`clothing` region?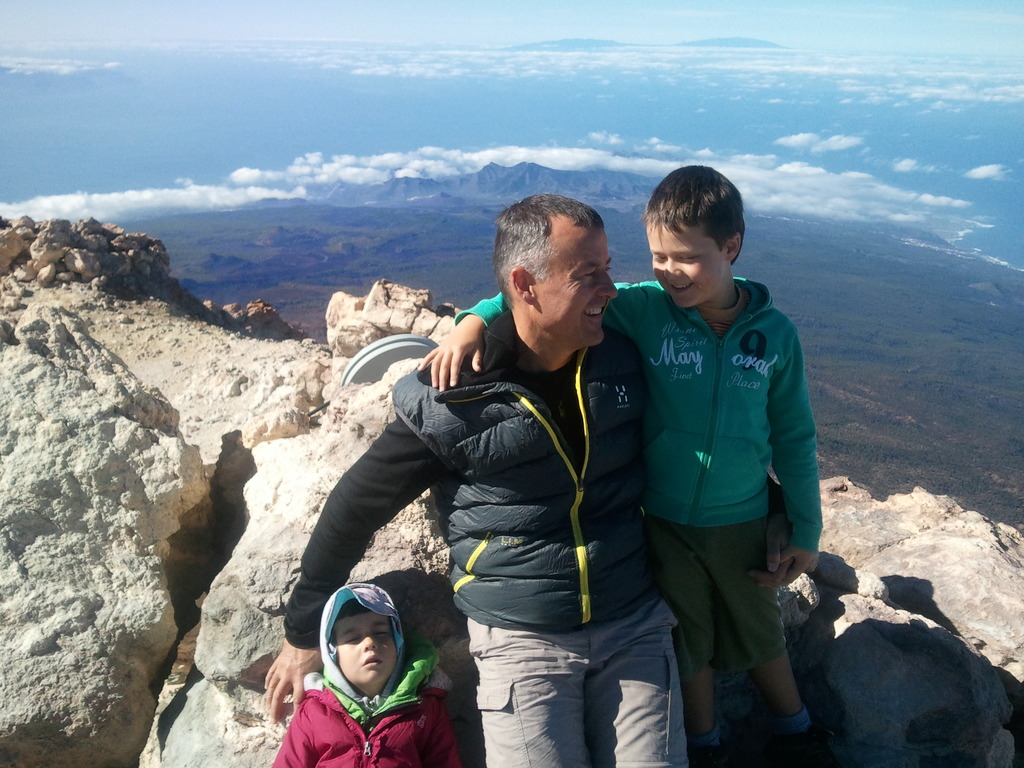
<bbox>456, 275, 826, 675</bbox>
